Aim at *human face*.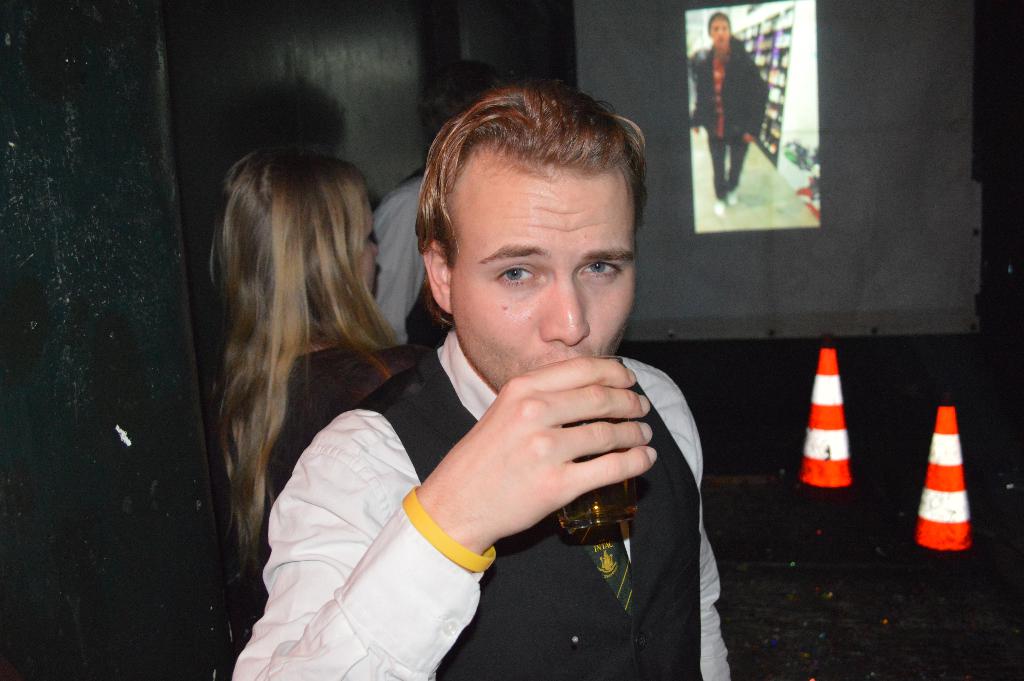
Aimed at {"x1": 706, "y1": 17, "x2": 728, "y2": 53}.
